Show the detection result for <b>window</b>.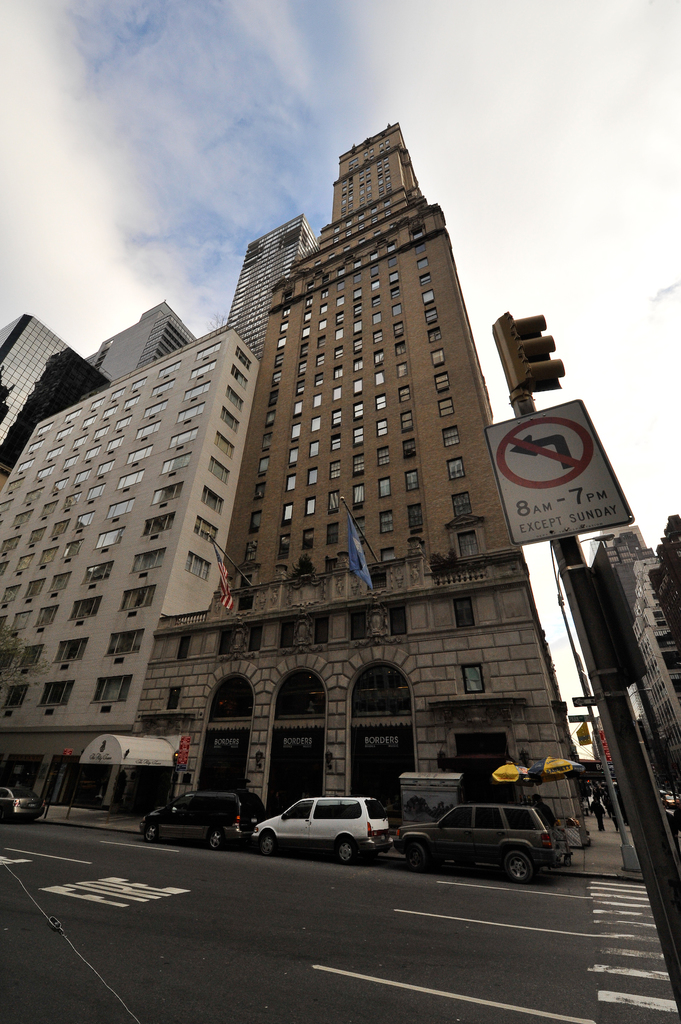
locate(353, 453, 365, 477).
